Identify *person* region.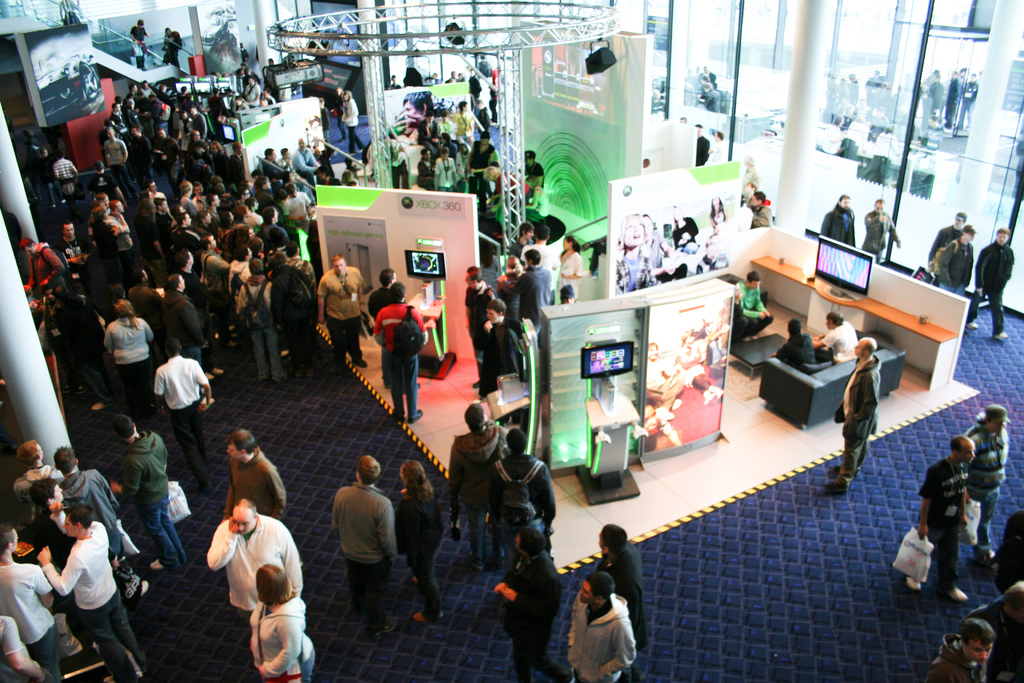
Region: (x1=860, y1=197, x2=901, y2=264).
